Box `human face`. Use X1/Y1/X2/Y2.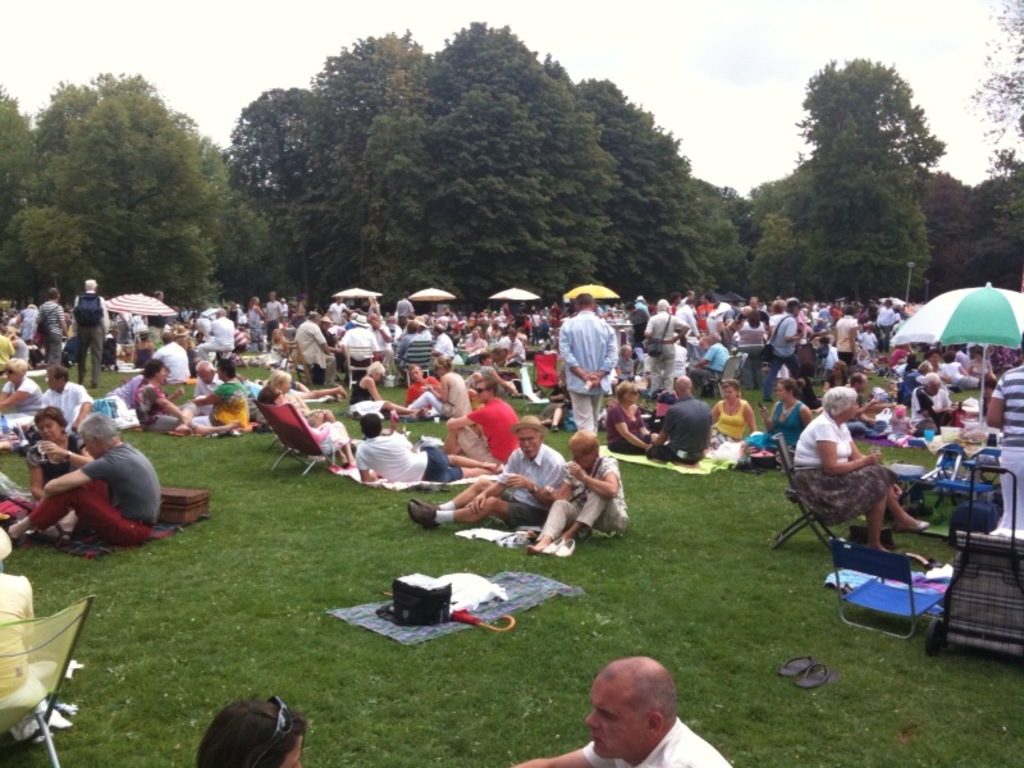
282/733/302/767.
